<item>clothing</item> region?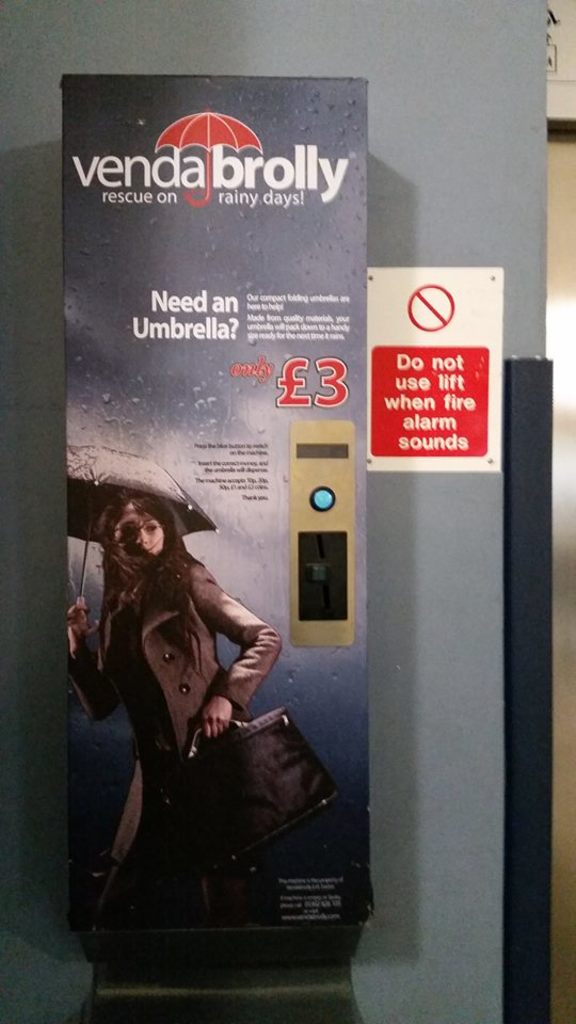
(x1=64, y1=555, x2=283, y2=974)
